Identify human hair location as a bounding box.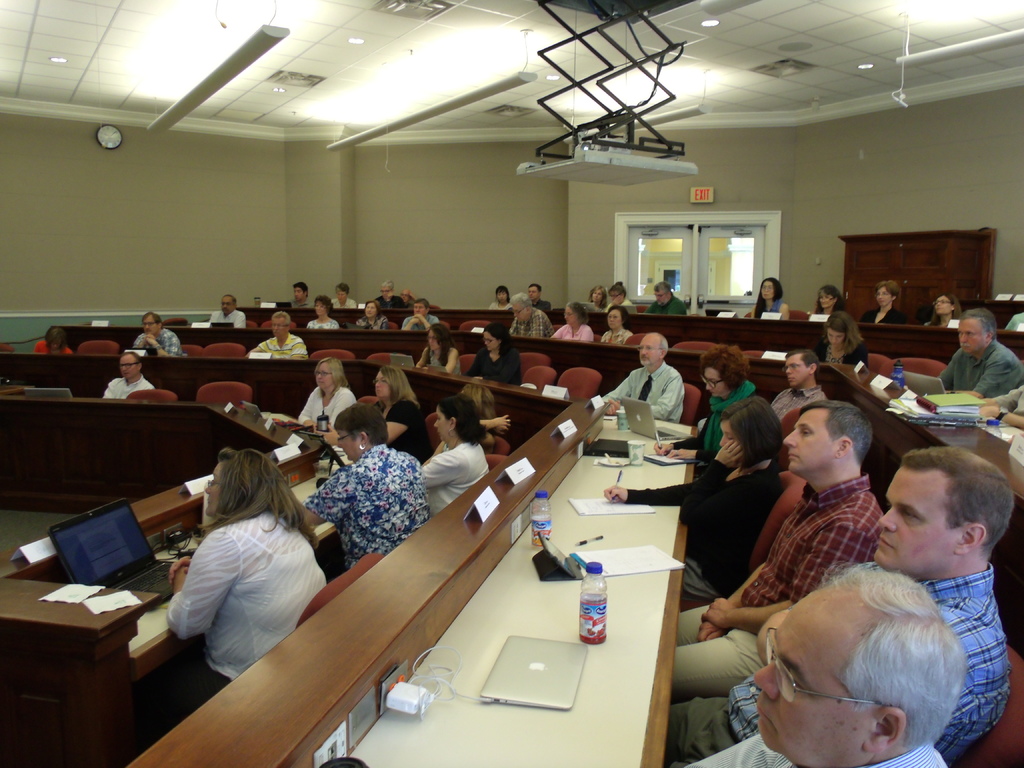
bbox=(608, 278, 625, 296).
